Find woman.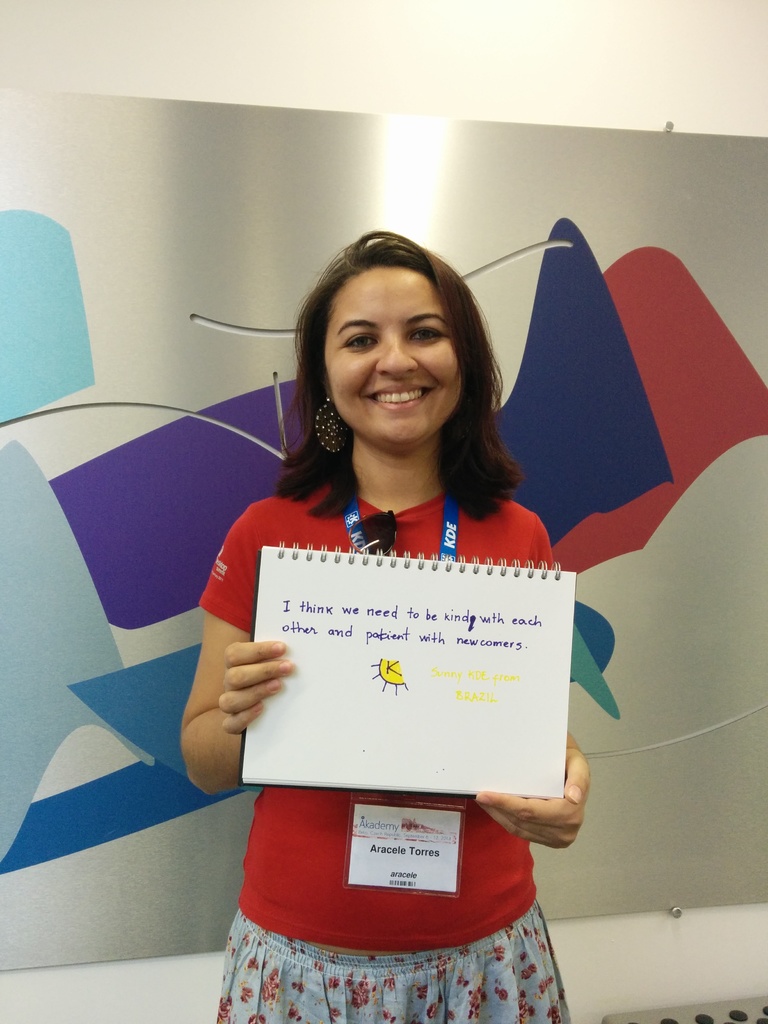
Rect(152, 227, 624, 988).
